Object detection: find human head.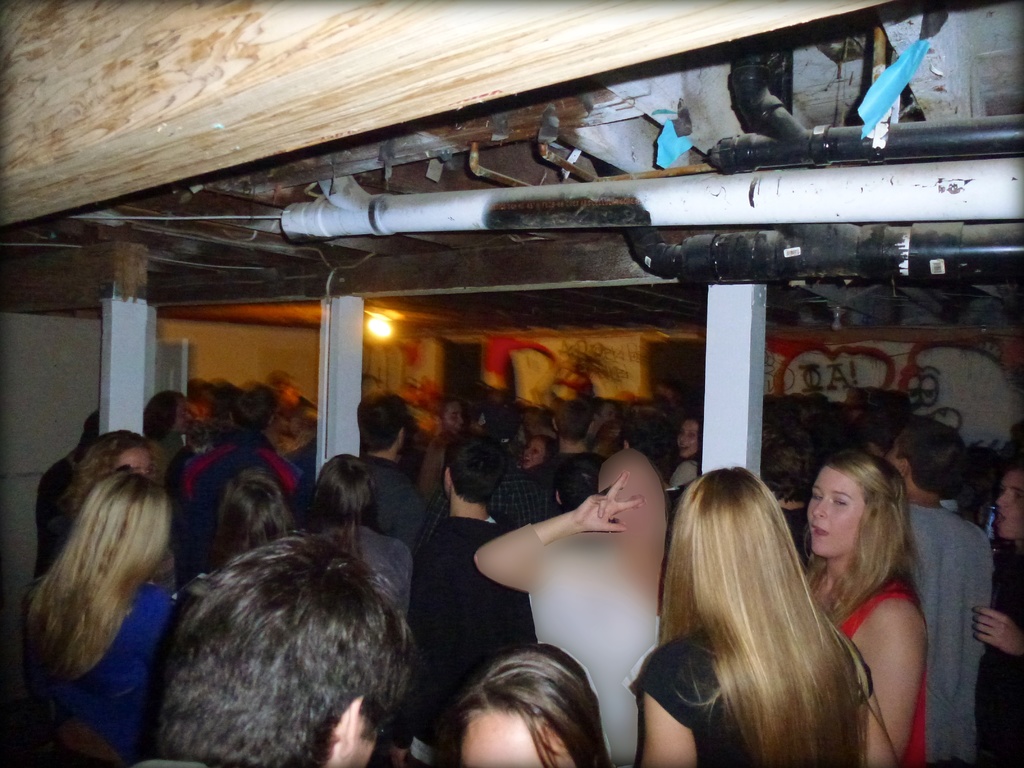
bbox(811, 461, 898, 574).
